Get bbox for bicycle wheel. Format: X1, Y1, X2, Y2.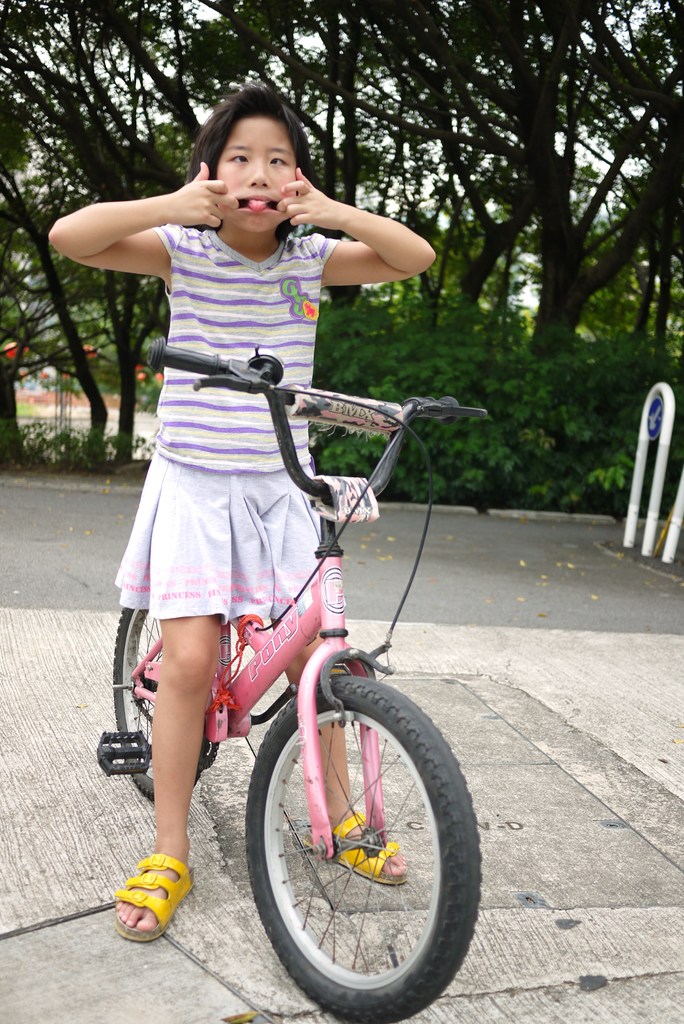
108, 599, 215, 809.
